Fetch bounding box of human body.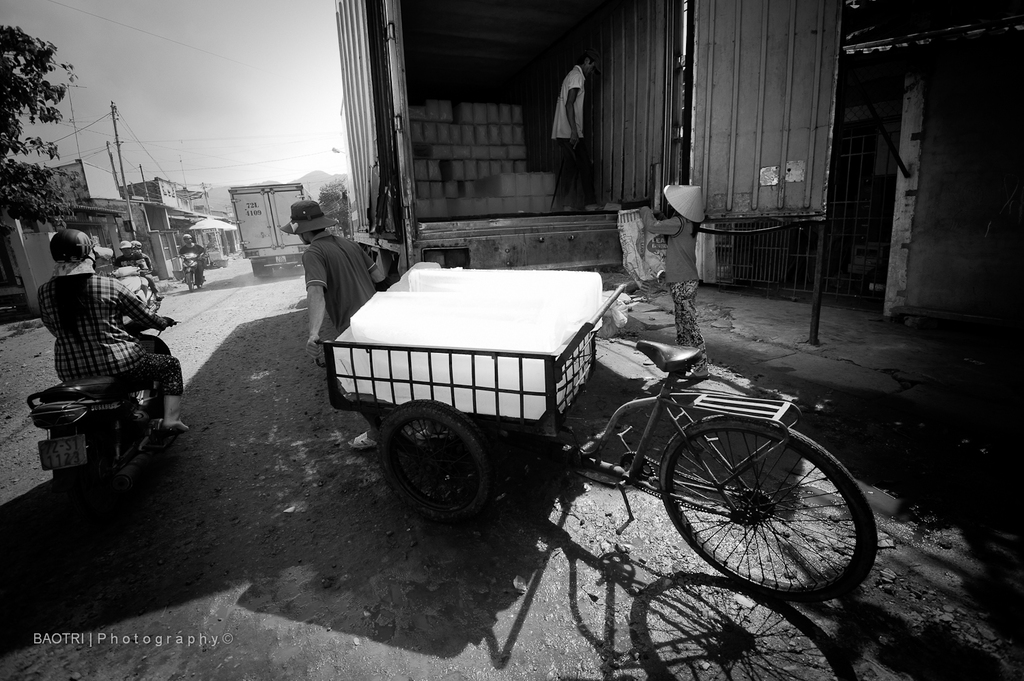
Bbox: bbox(115, 239, 143, 268).
